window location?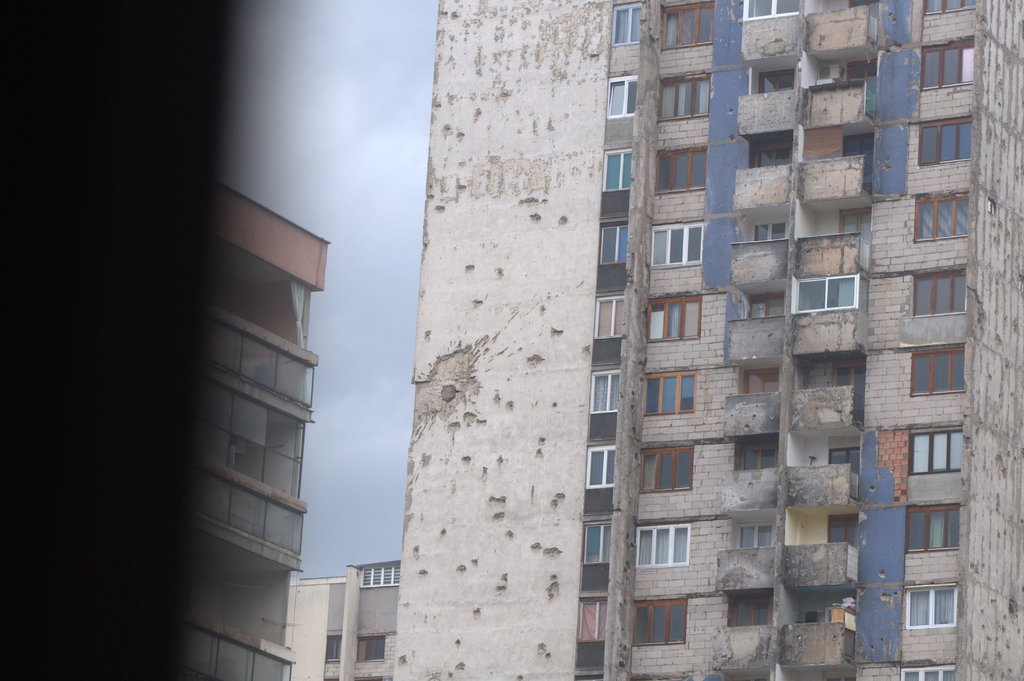
crop(908, 425, 964, 475)
